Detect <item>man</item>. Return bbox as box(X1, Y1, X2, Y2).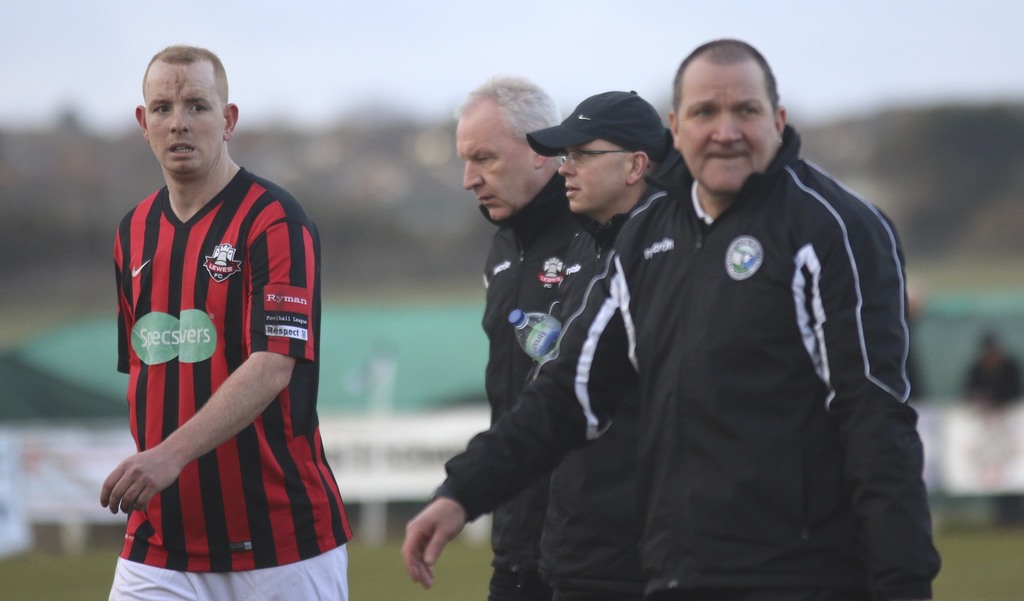
box(451, 67, 606, 600).
